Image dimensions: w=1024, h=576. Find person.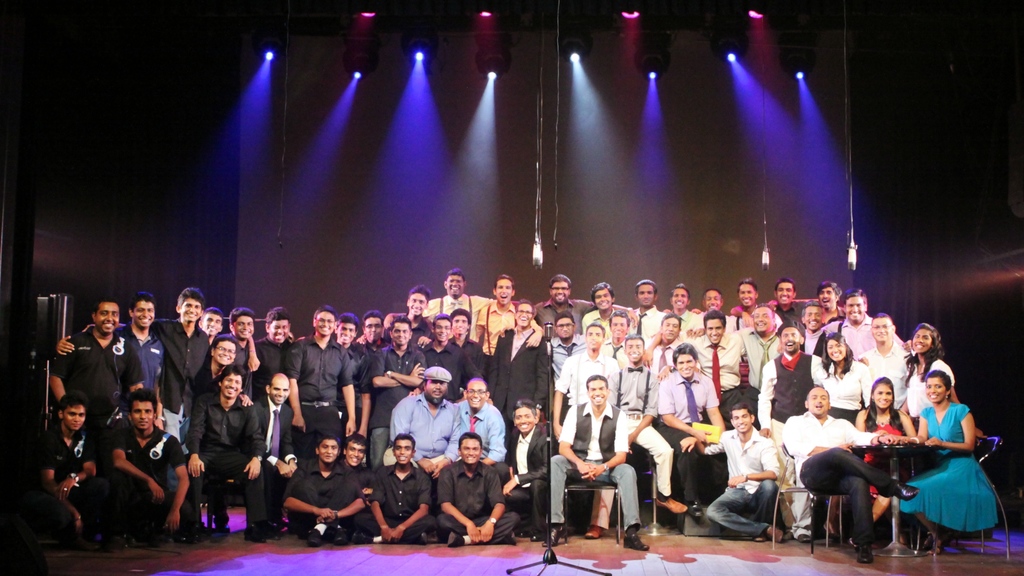
rect(852, 314, 914, 413).
